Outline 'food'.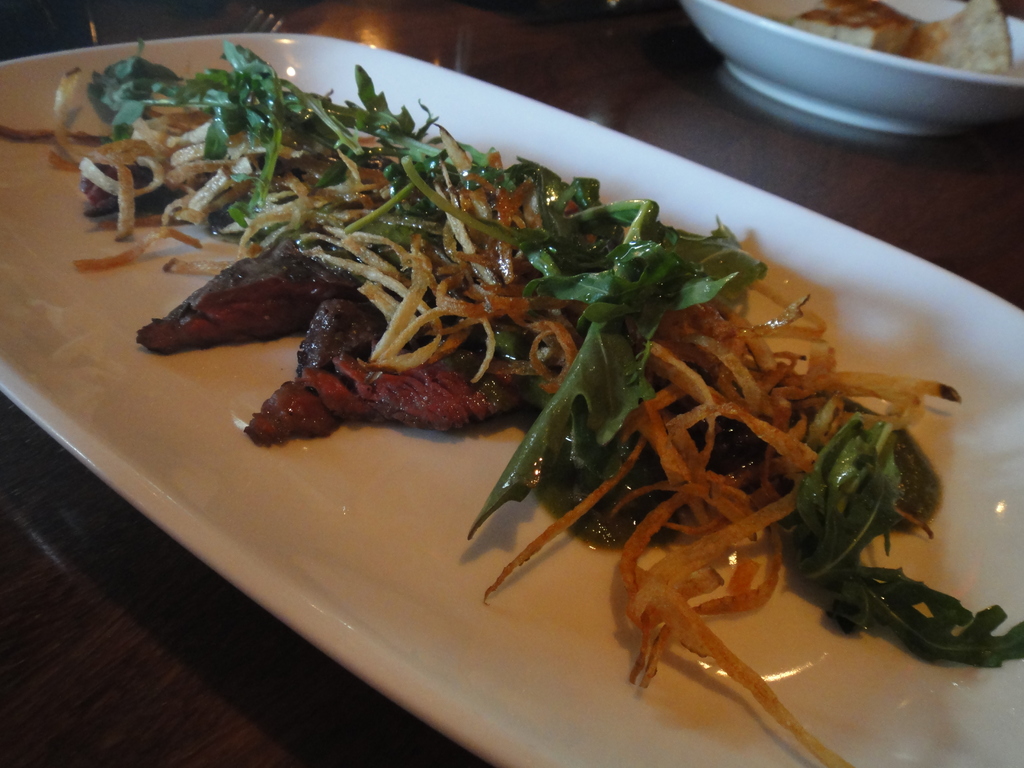
Outline: 789:0:1011:76.
